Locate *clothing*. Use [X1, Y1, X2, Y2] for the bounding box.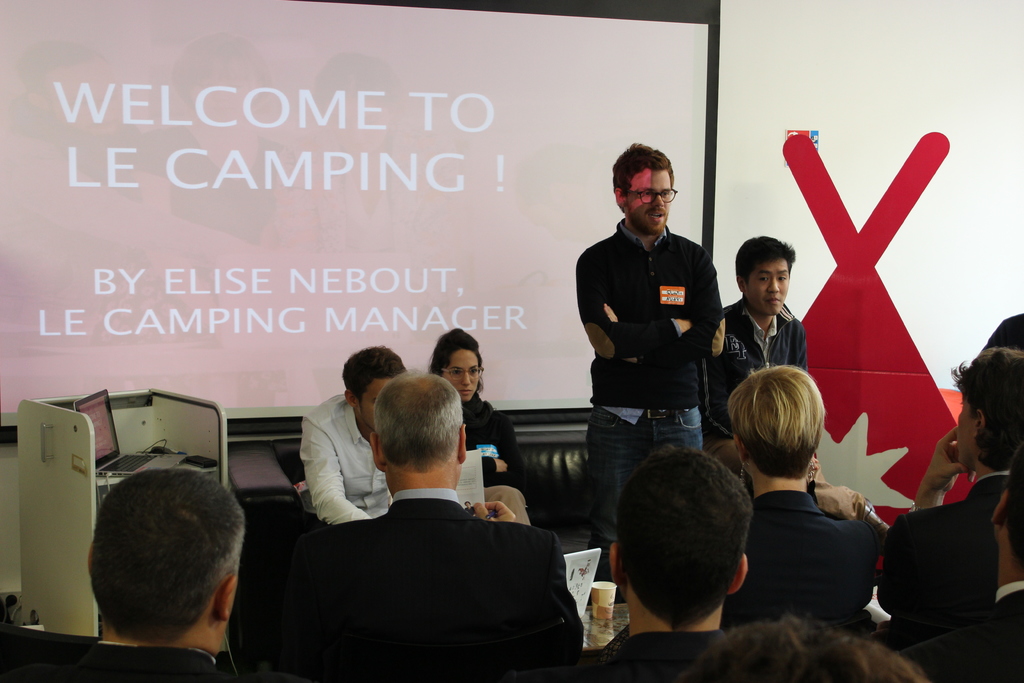
[299, 390, 392, 525].
